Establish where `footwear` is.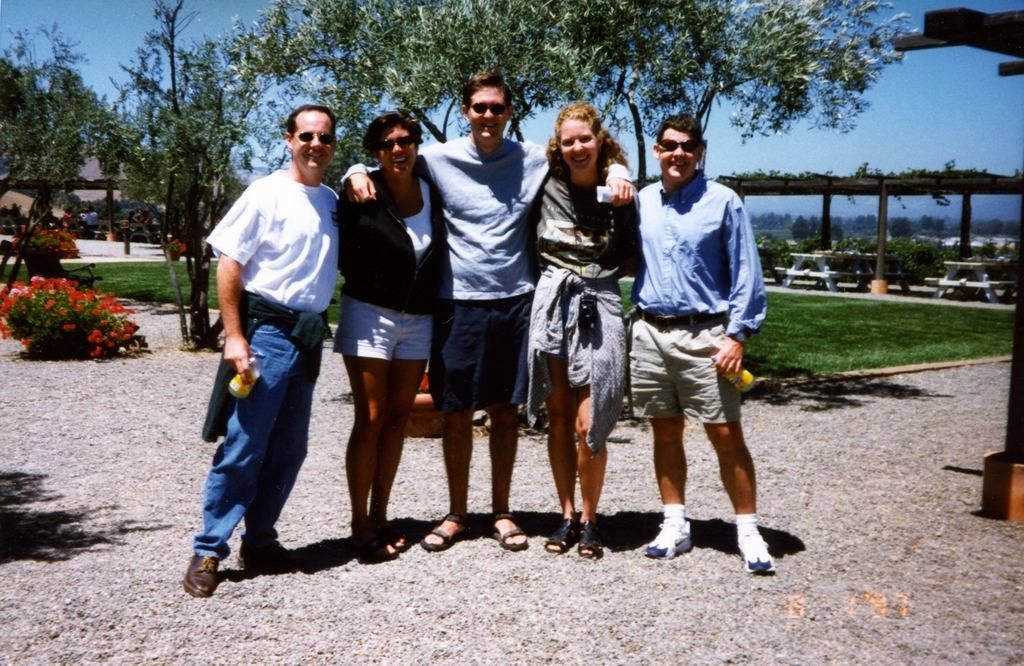
Established at 486/511/528/550.
